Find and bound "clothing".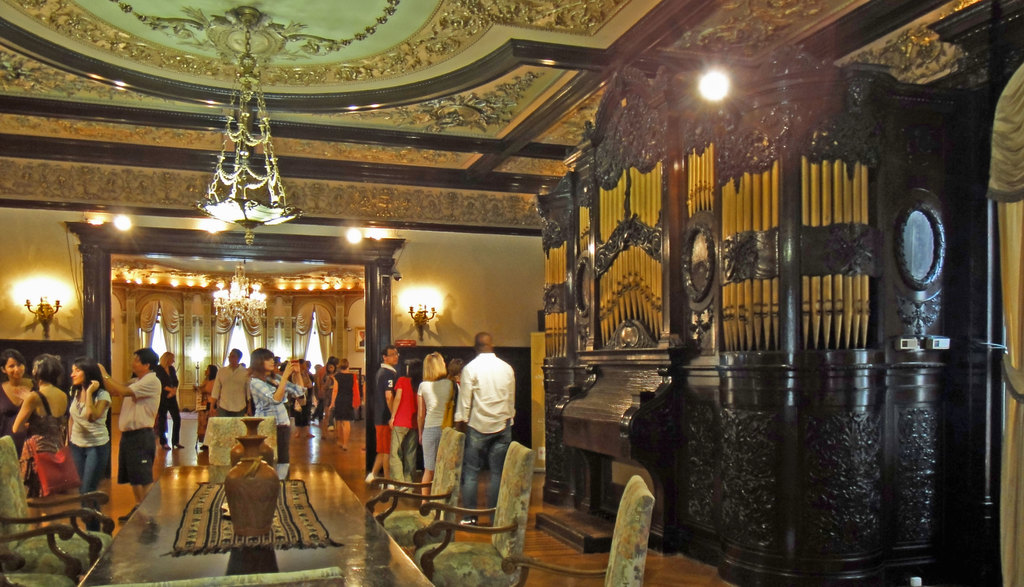
Bound: Rect(213, 355, 253, 419).
